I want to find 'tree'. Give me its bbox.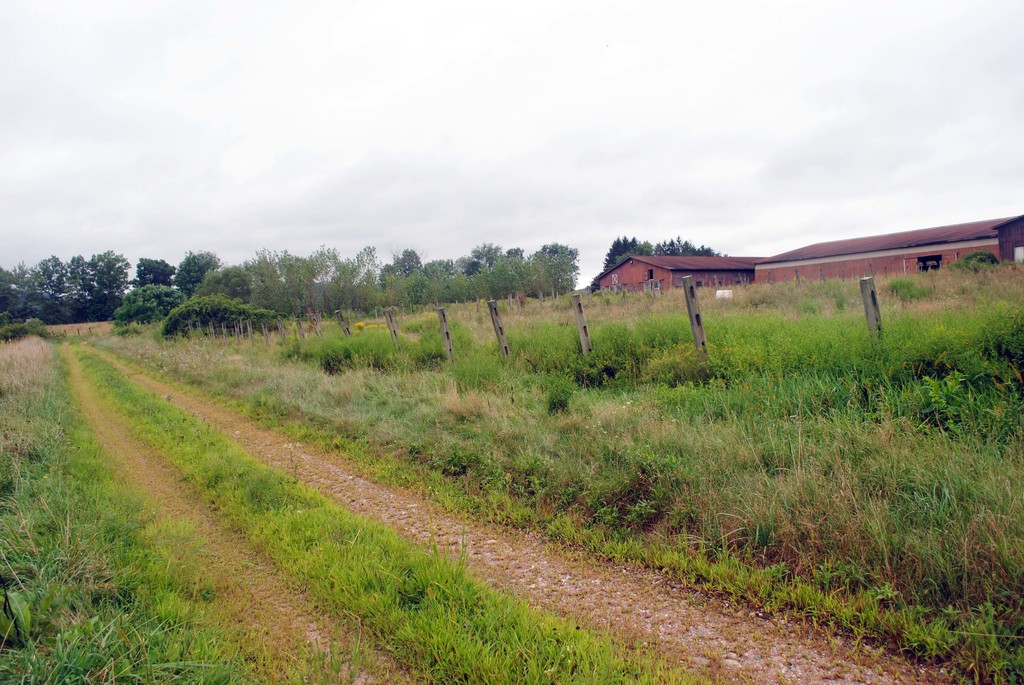
x1=195 y1=261 x2=259 y2=306.
